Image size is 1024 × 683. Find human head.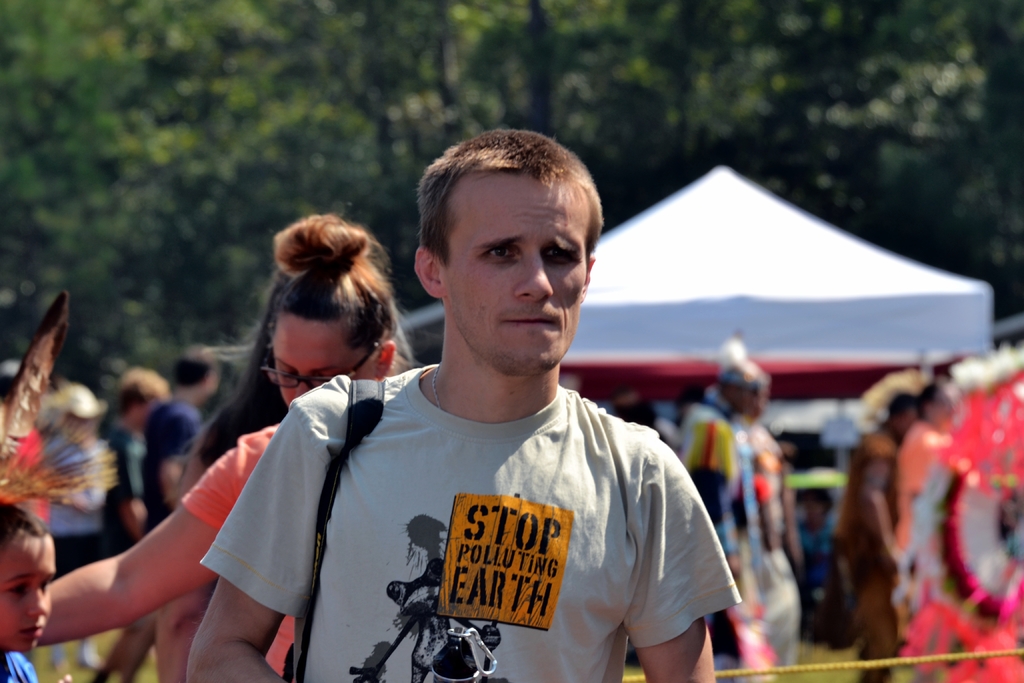
(x1=266, y1=257, x2=395, y2=406).
